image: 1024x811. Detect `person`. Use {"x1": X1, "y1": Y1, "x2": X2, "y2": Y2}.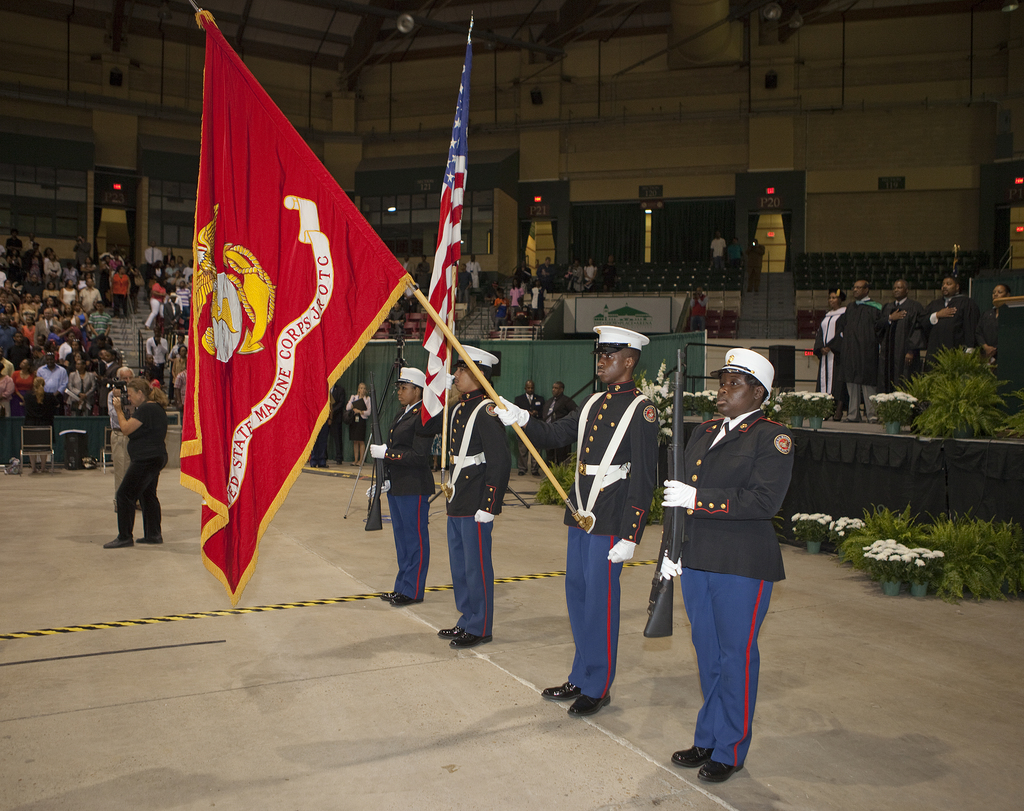
{"x1": 371, "y1": 372, "x2": 440, "y2": 603}.
